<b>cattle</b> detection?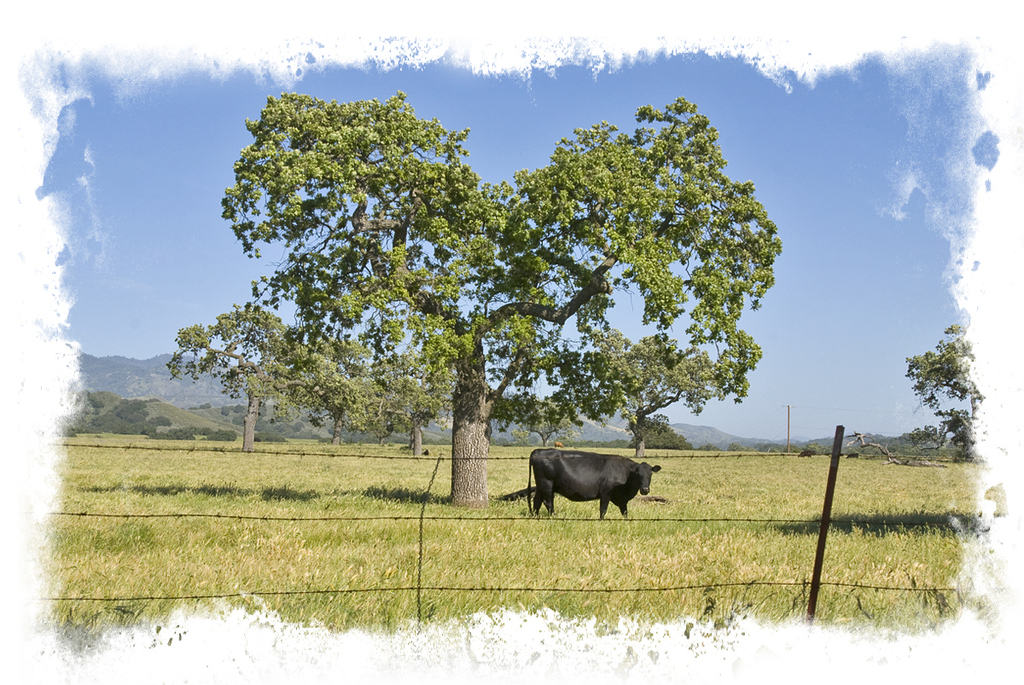
Rect(521, 449, 666, 539)
